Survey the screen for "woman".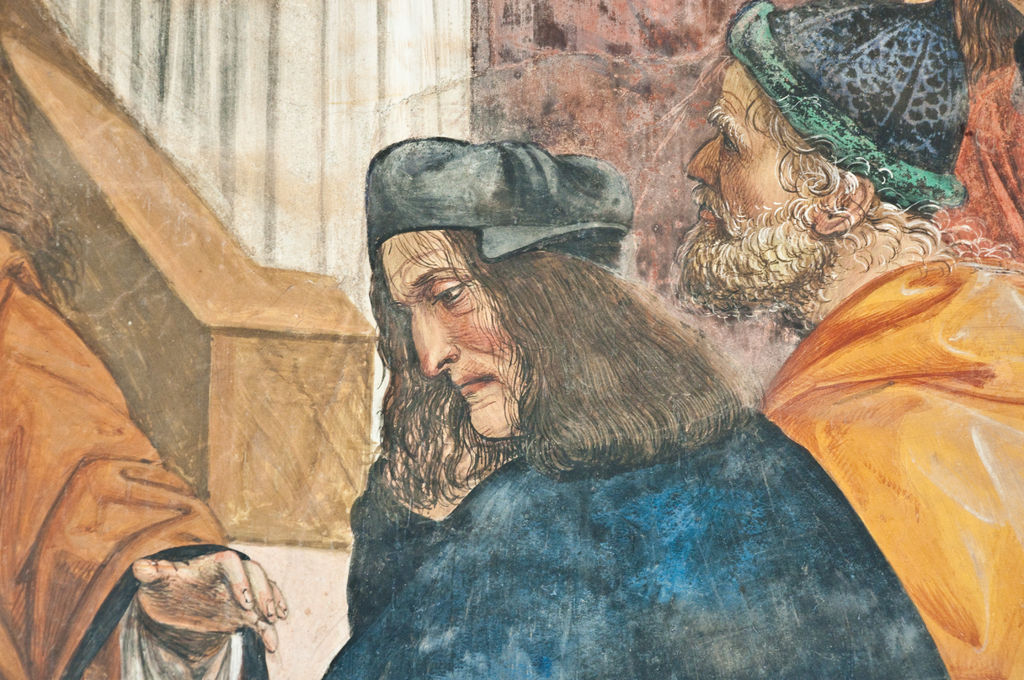
Survey found: select_region(271, 85, 923, 622).
